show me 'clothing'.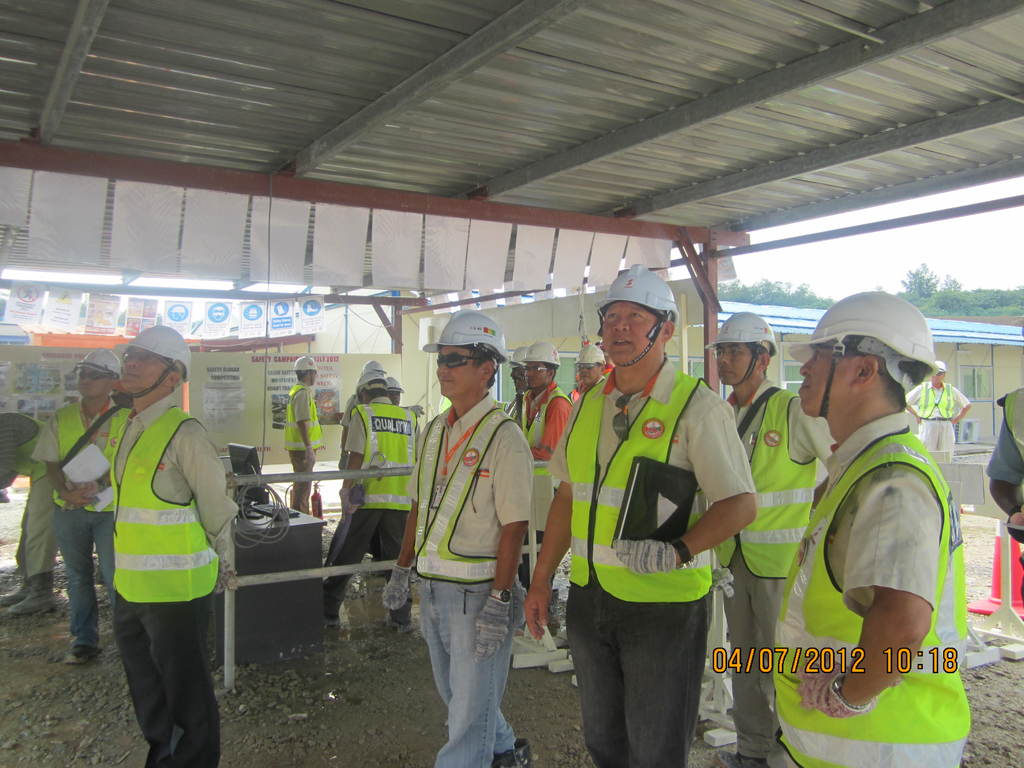
'clothing' is here: [left=990, top=388, right=1023, bottom=503].
